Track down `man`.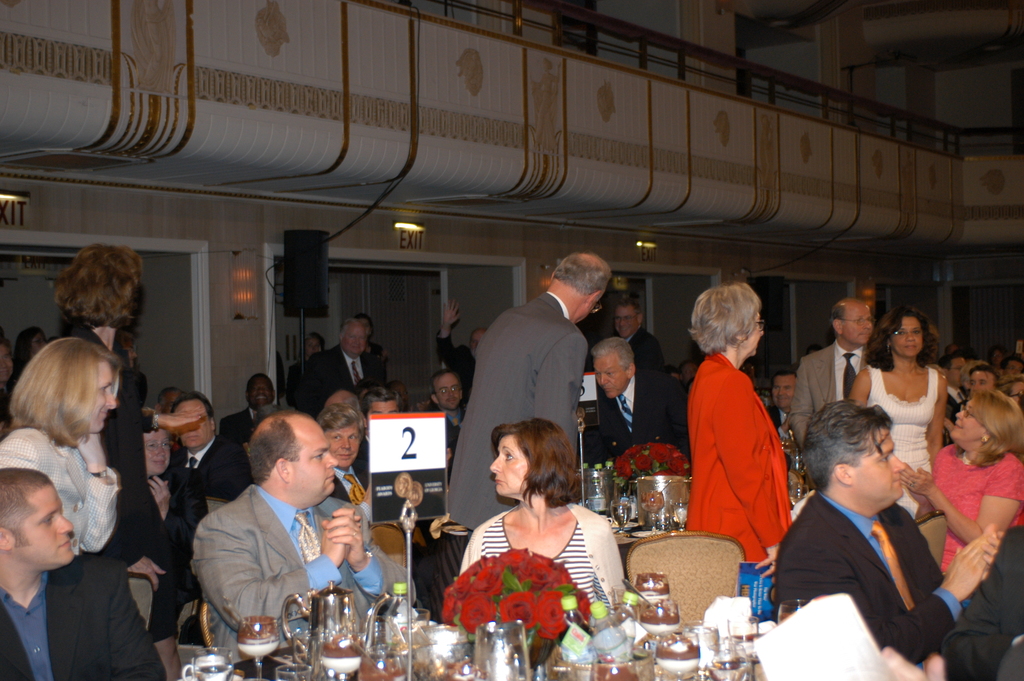
Tracked to box=[315, 403, 381, 508].
